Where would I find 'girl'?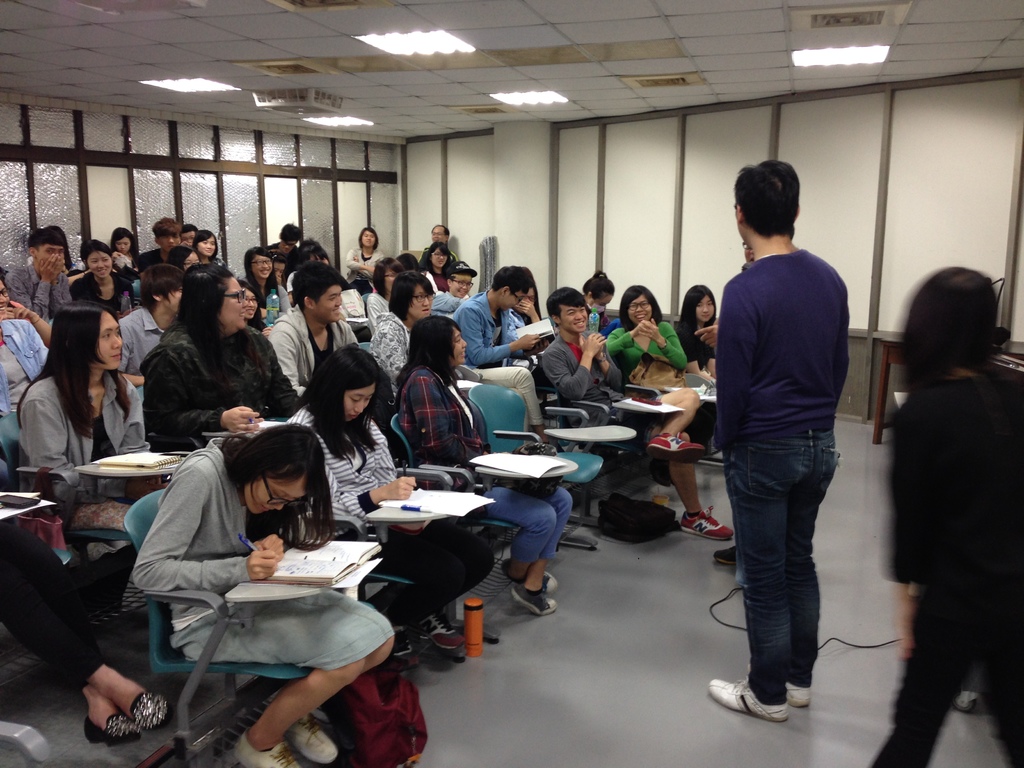
At {"left": 588, "top": 271, "right": 616, "bottom": 322}.
